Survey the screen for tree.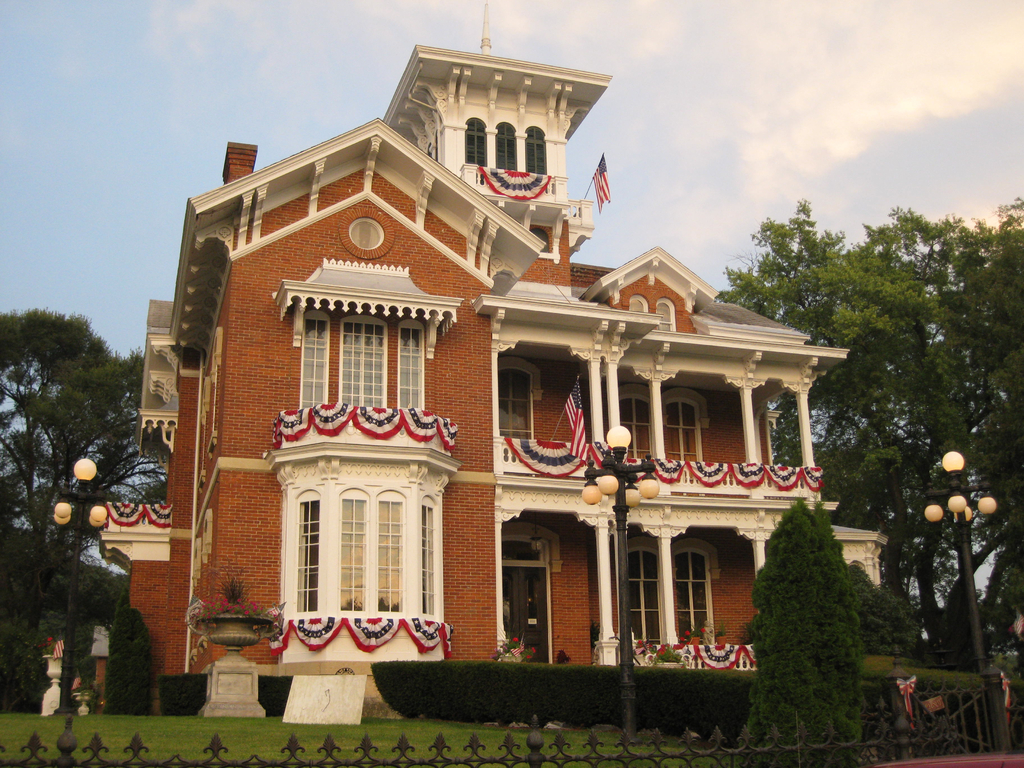
Survey found: (x1=847, y1=563, x2=932, y2=662).
